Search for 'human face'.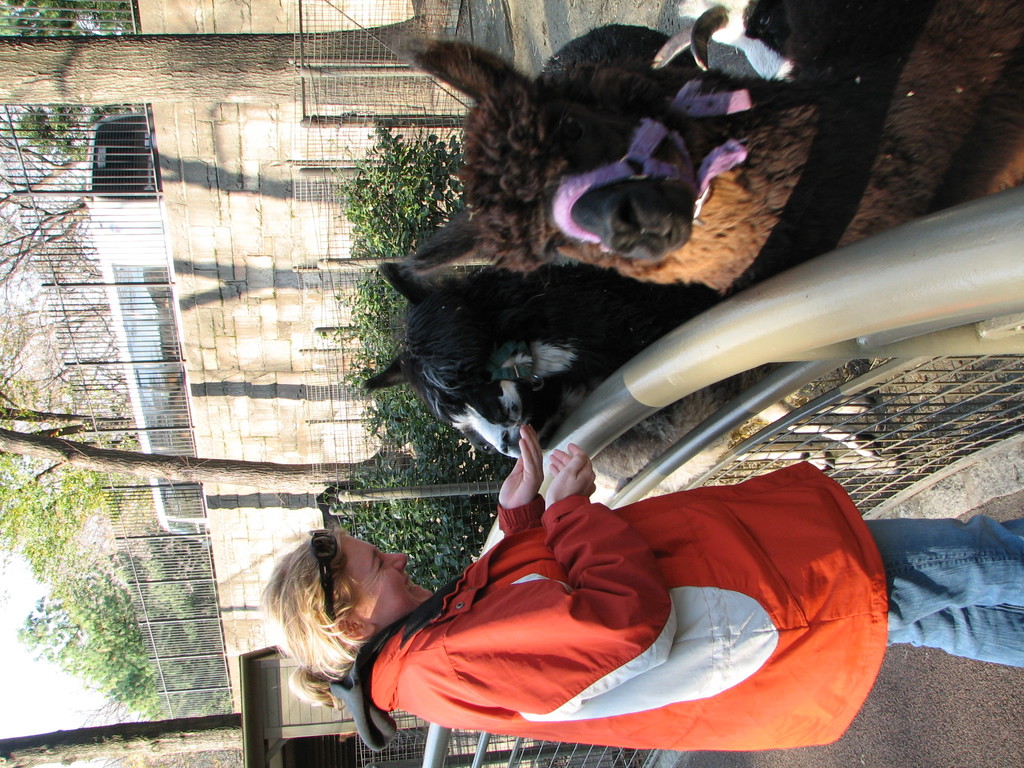
Found at x1=346, y1=537, x2=436, y2=612.
